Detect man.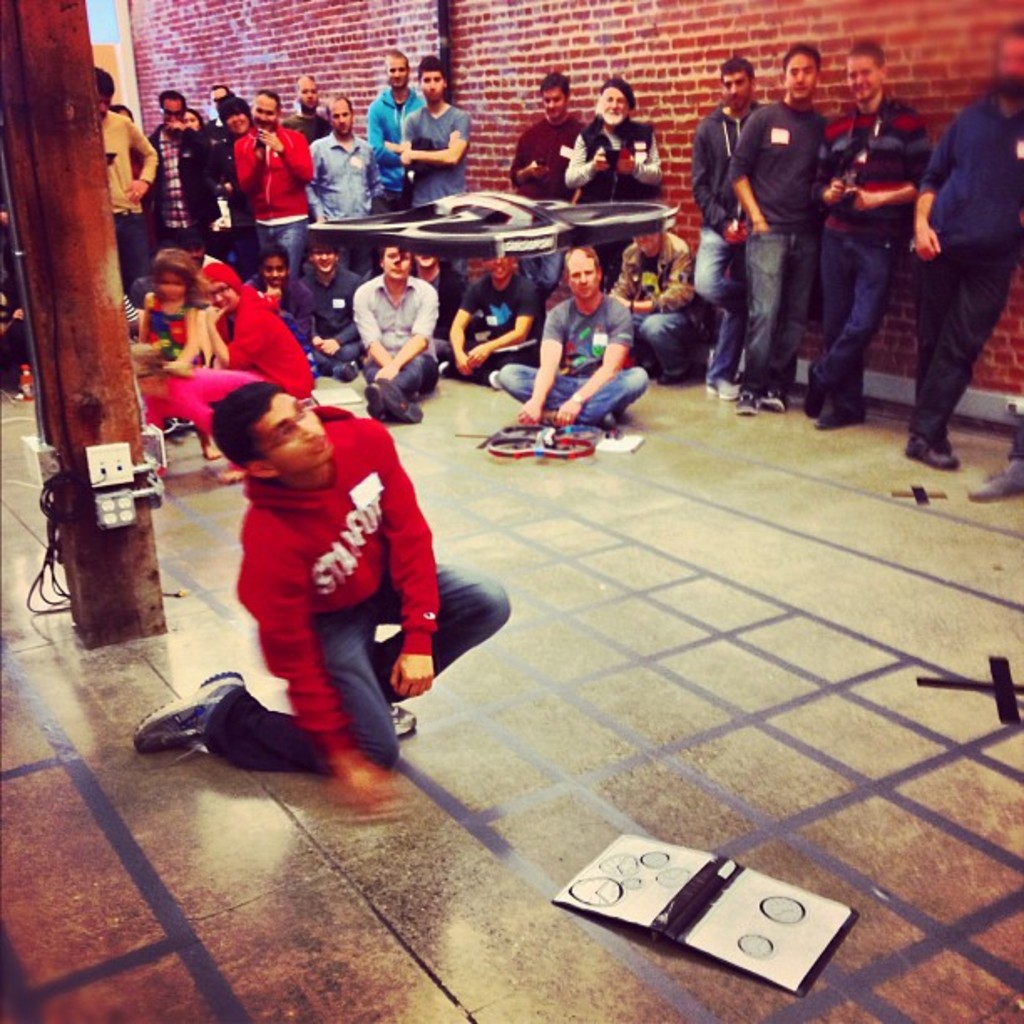
Detected at 902 17 1022 474.
